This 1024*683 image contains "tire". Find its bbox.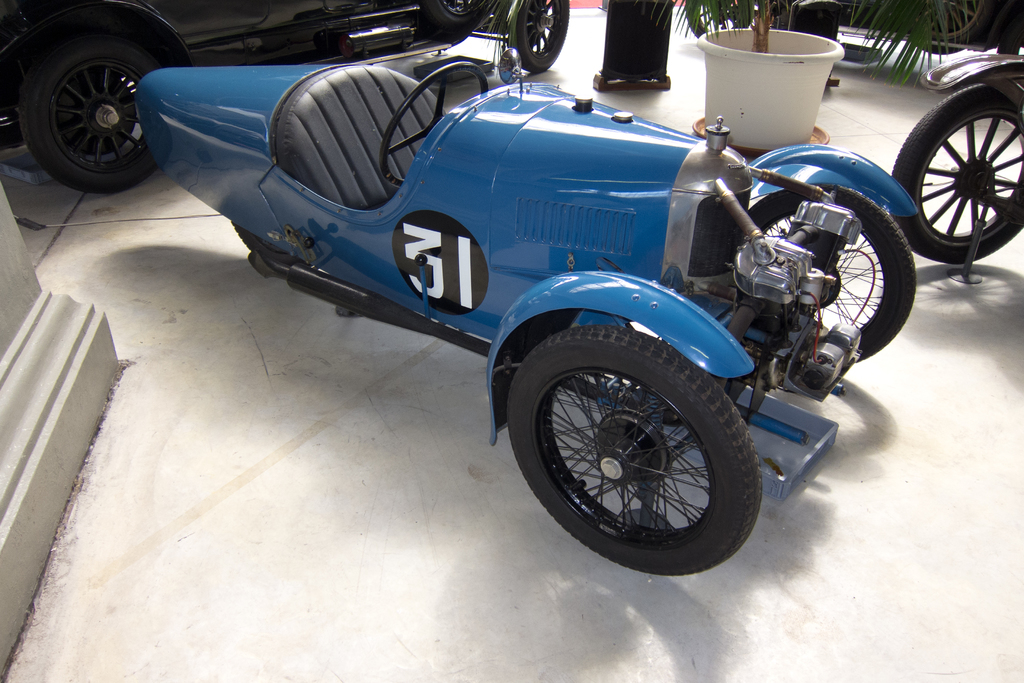
region(683, 3, 753, 41).
